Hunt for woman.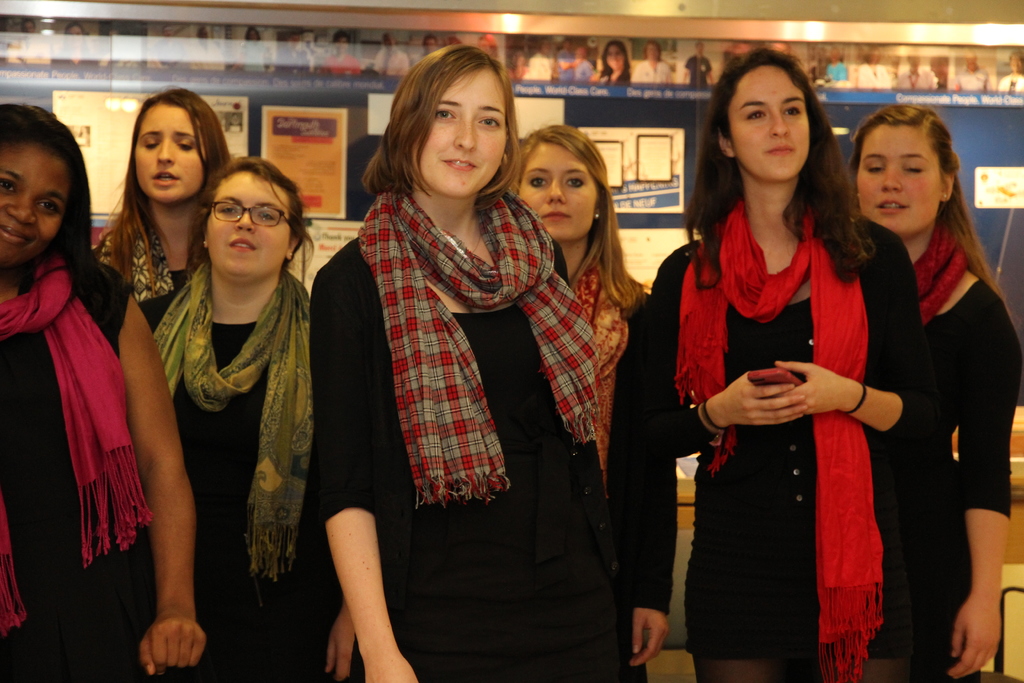
Hunted down at 132 159 323 682.
